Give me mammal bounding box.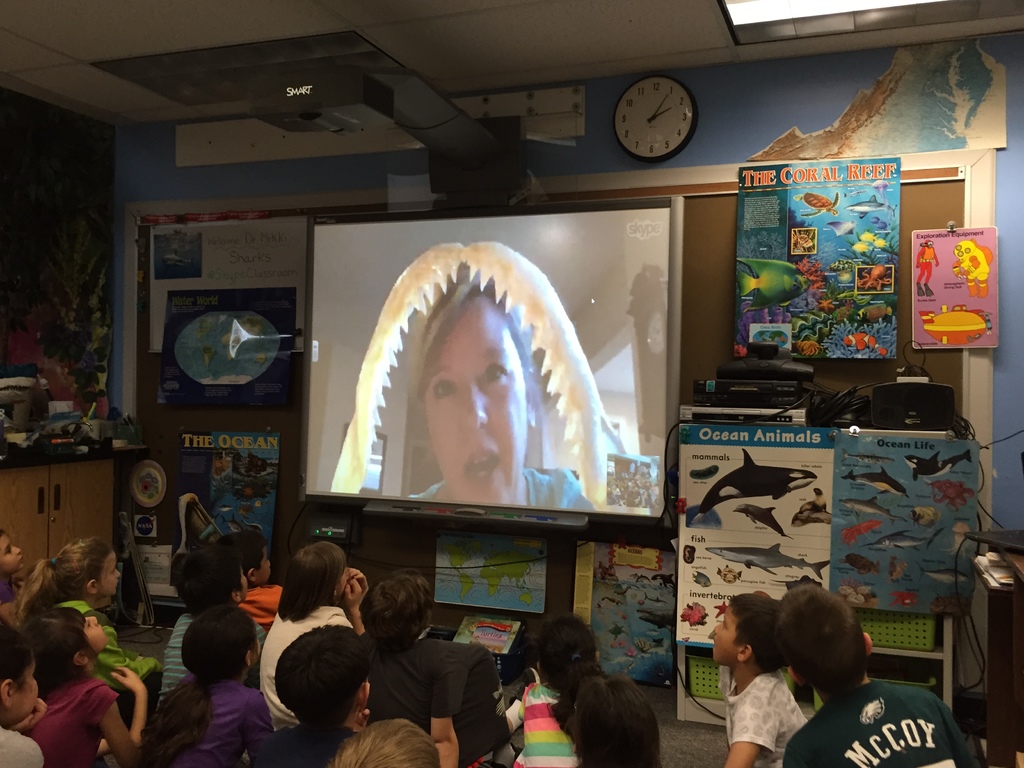
pyautogui.locateOnScreen(214, 529, 292, 631).
